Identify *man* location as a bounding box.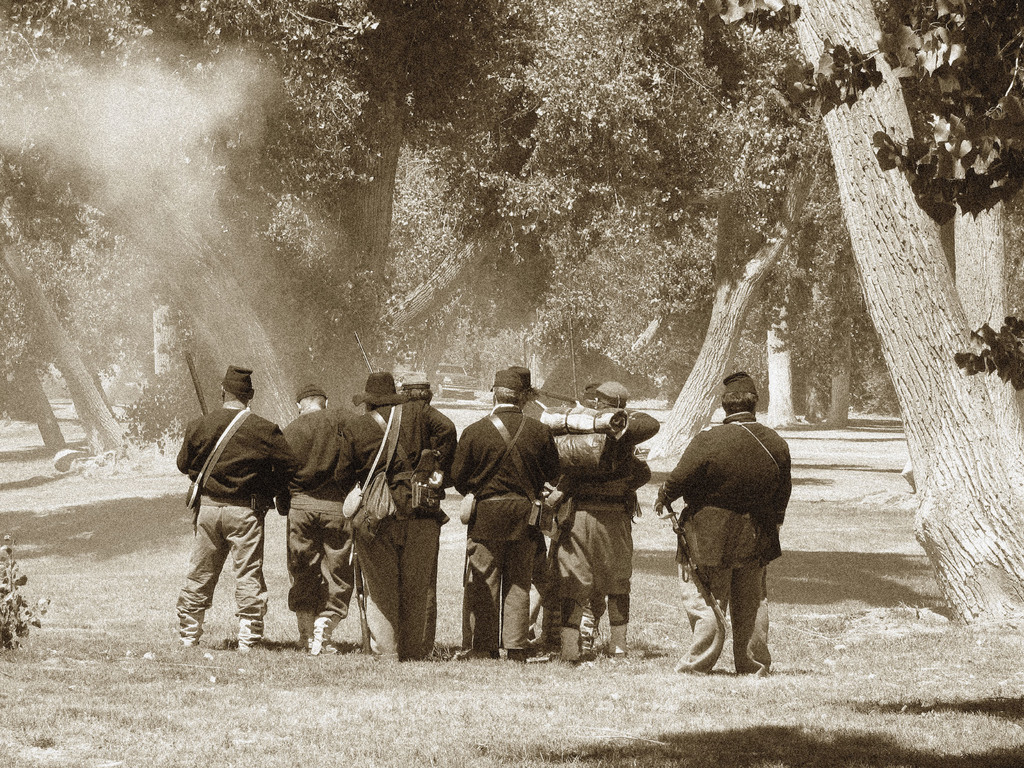
654, 373, 789, 669.
